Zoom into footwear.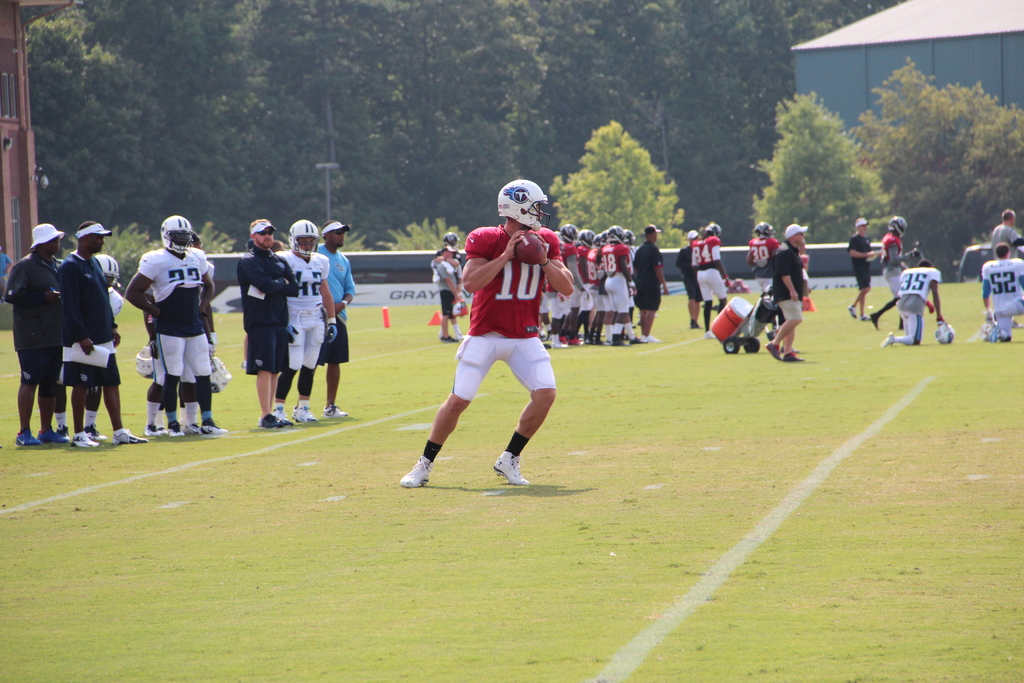
Zoom target: locate(783, 352, 804, 361).
